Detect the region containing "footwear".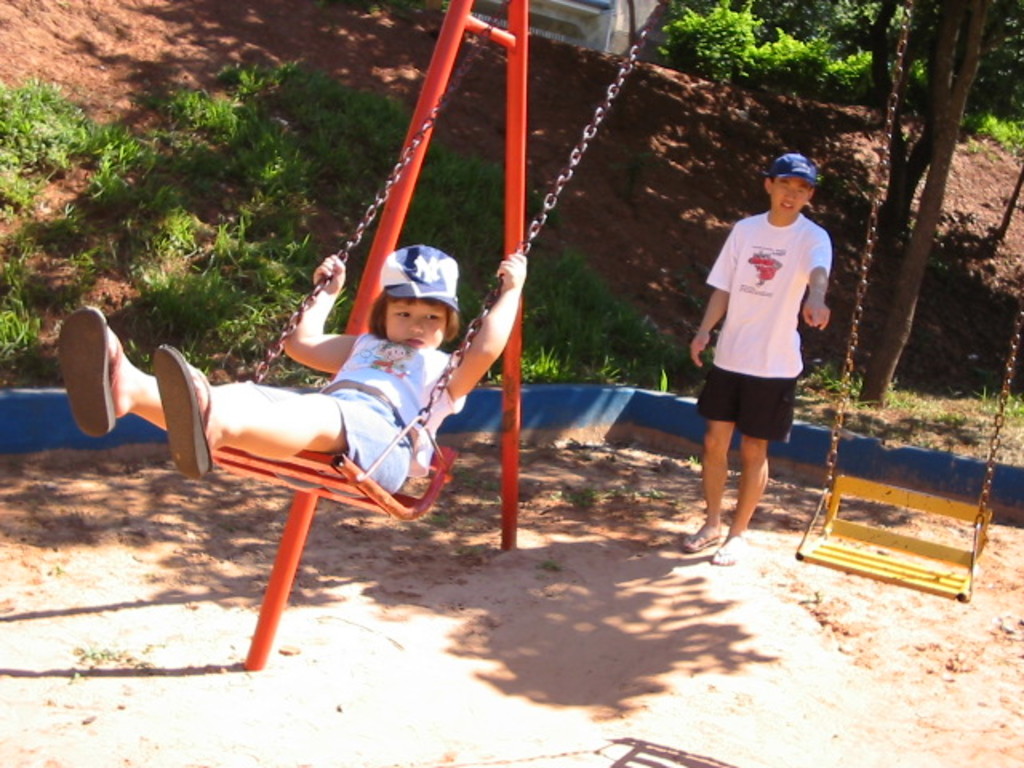
[left=683, top=523, right=723, bottom=552].
